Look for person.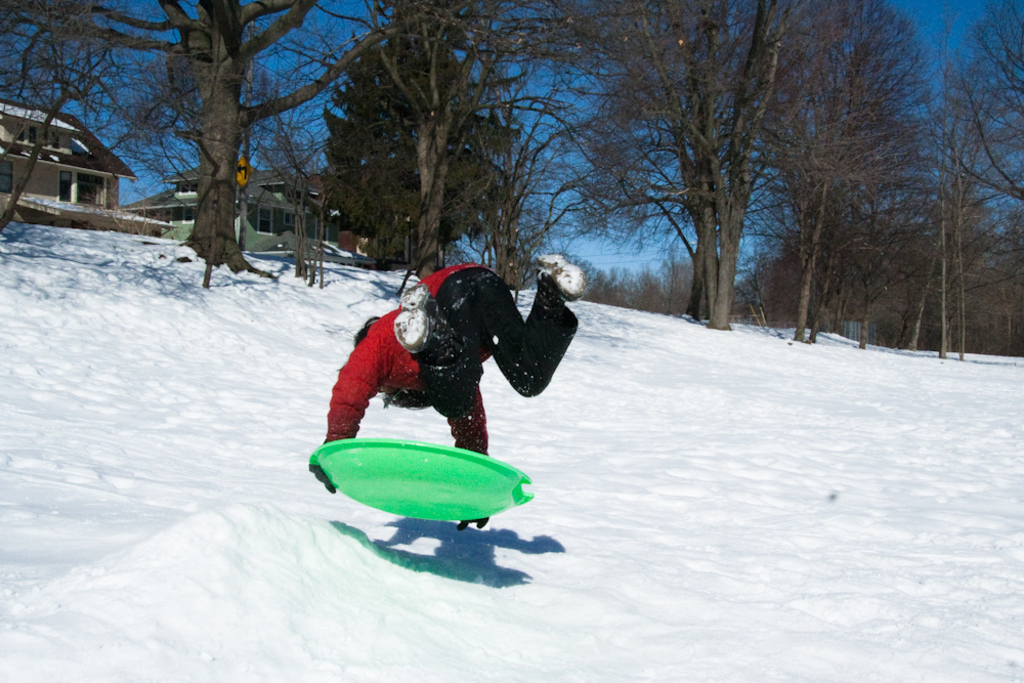
Found: <region>346, 226, 564, 521</region>.
